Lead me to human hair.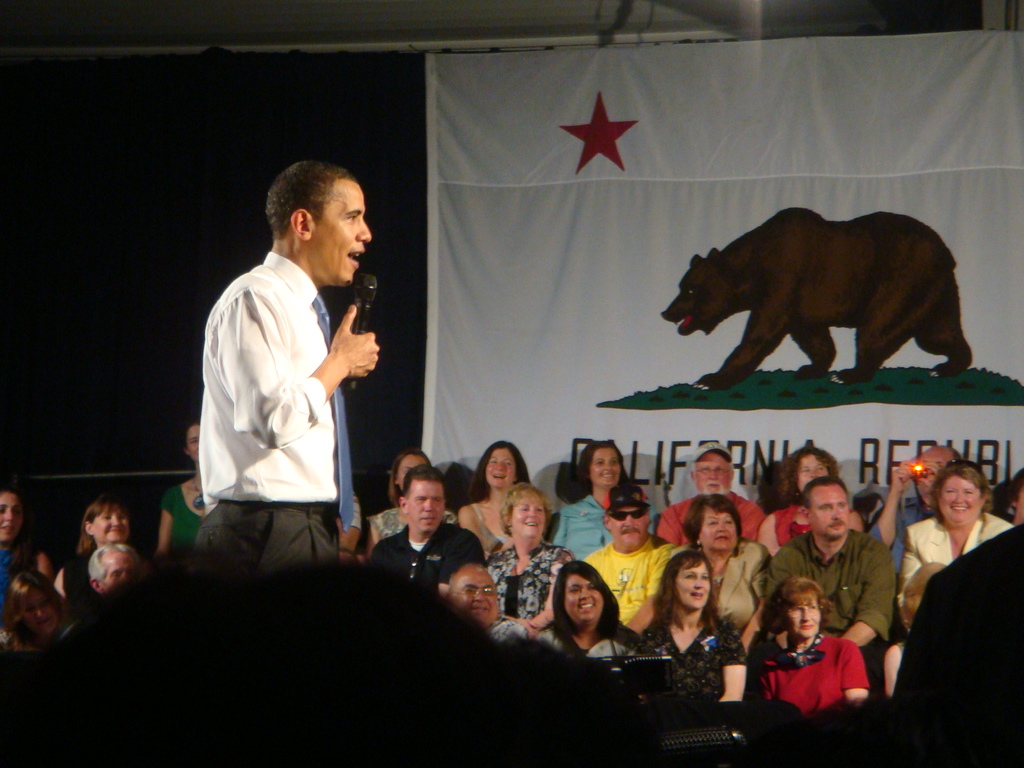
Lead to select_region(543, 560, 615, 642).
